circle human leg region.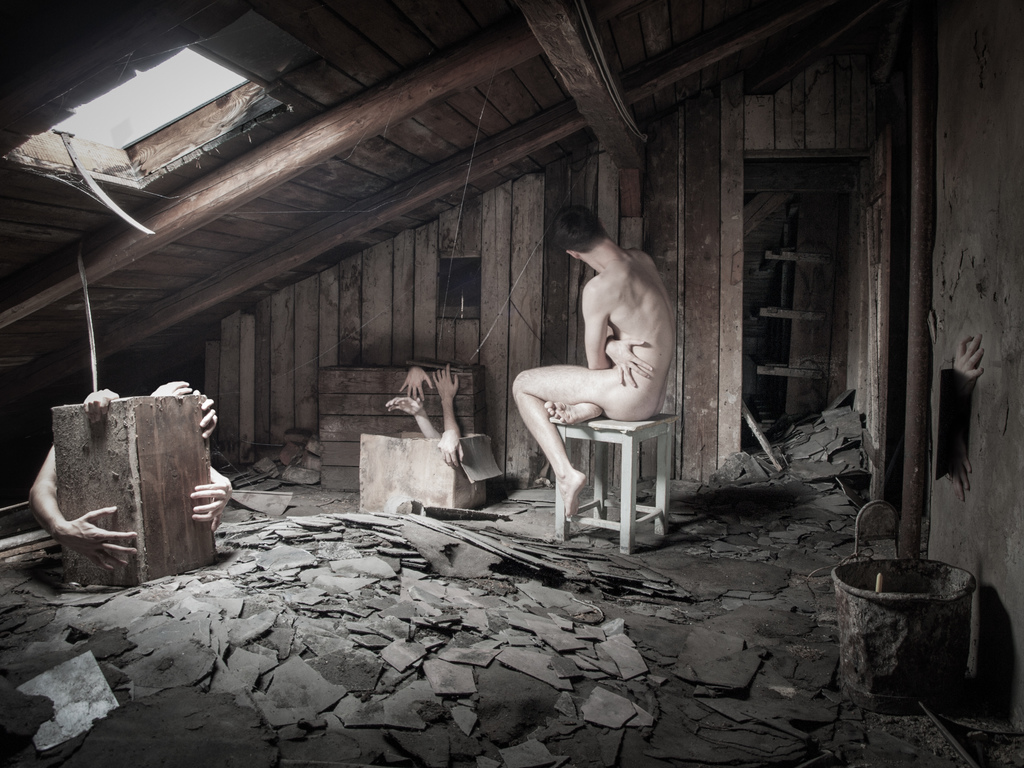
Region: (514, 357, 621, 534).
